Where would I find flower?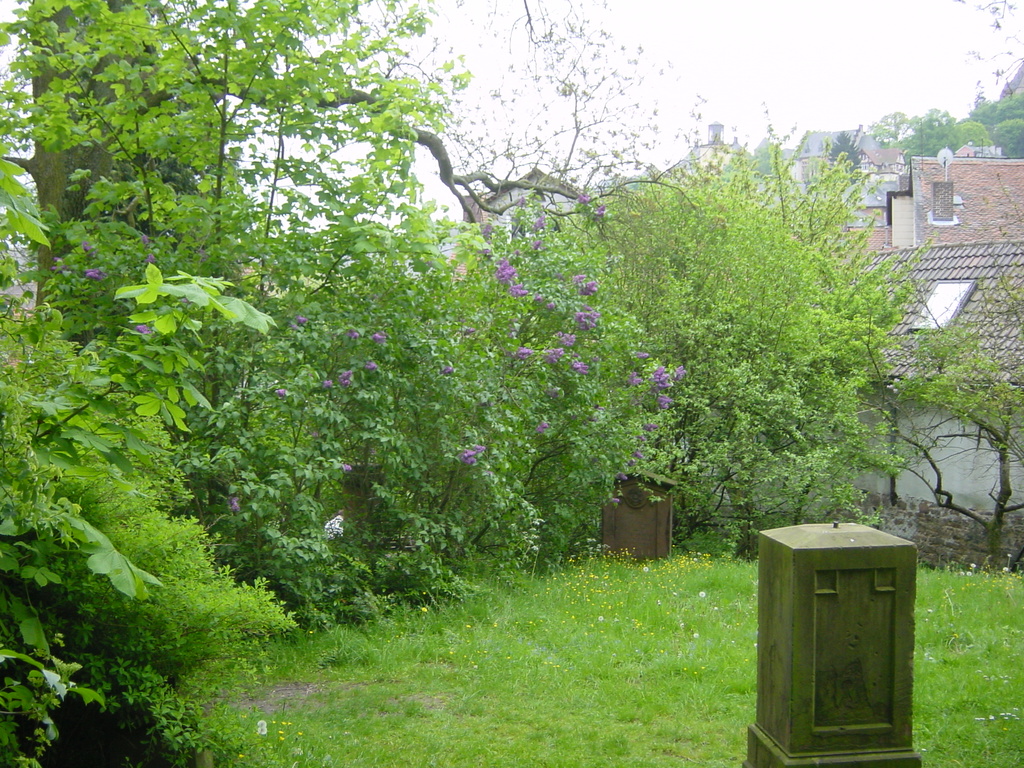
At {"left": 693, "top": 634, "right": 697, "bottom": 638}.
